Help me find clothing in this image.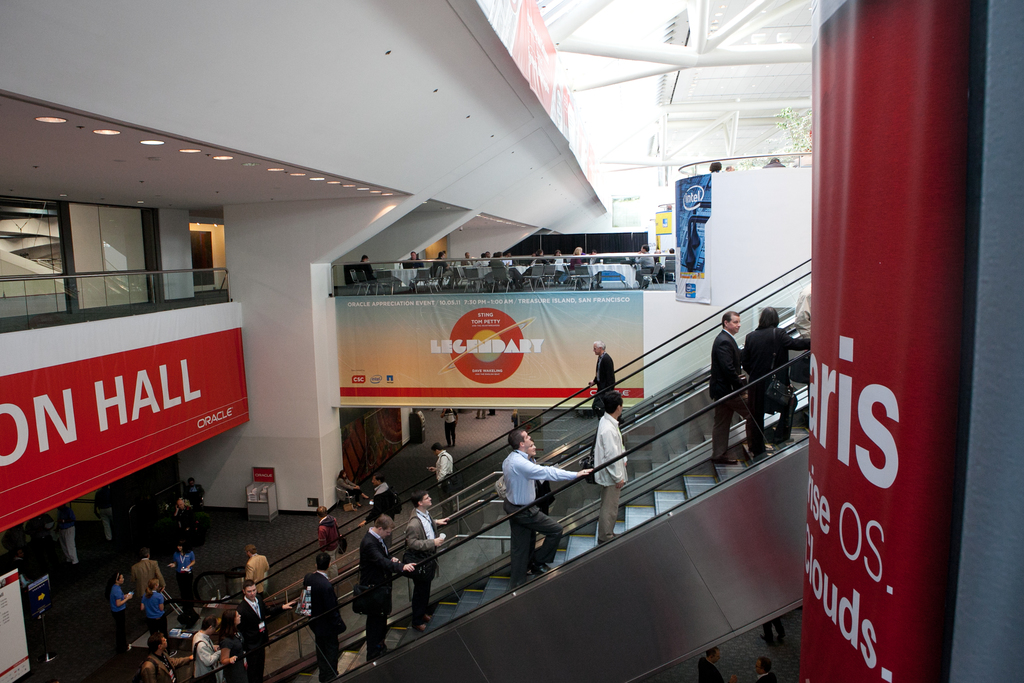
Found it: (794, 285, 813, 335).
